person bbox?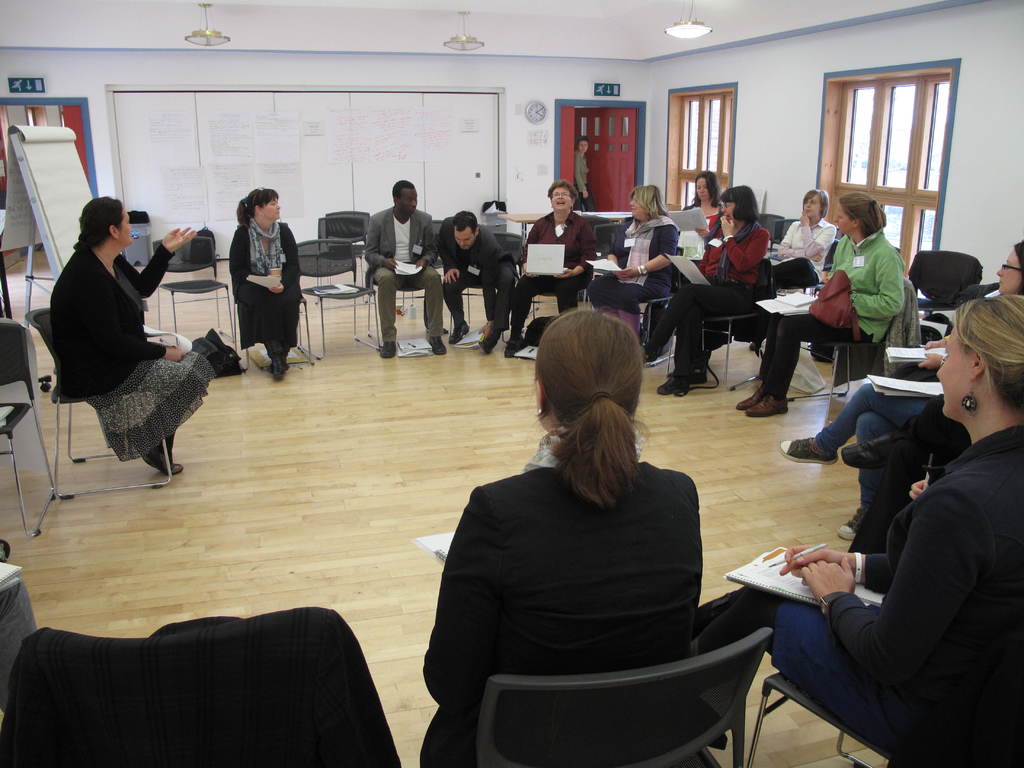
bbox(52, 197, 201, 479)
